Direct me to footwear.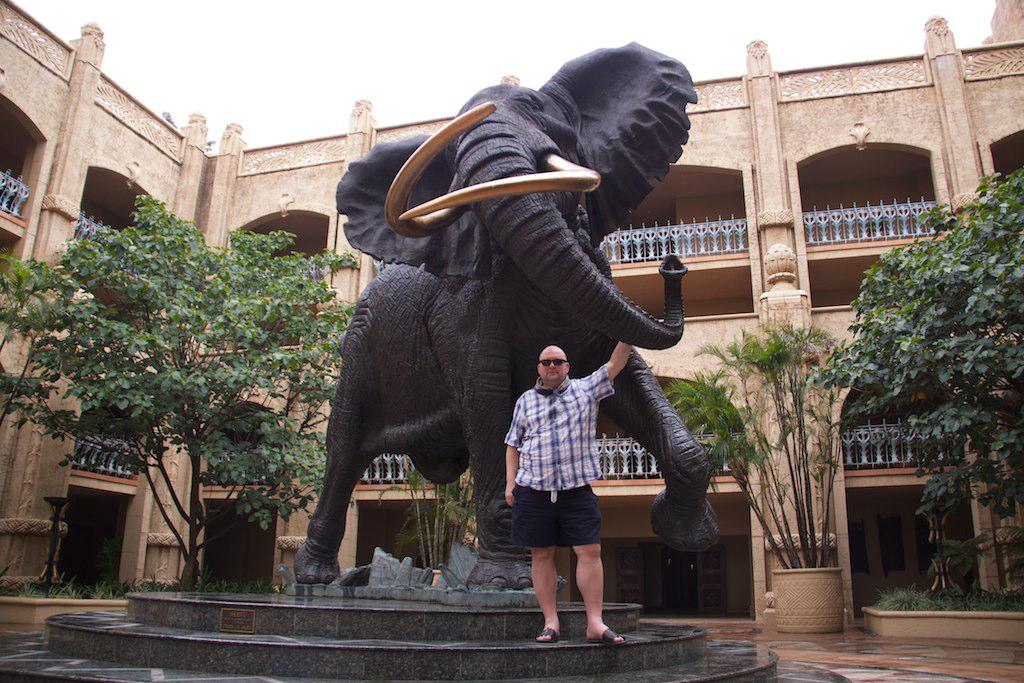
Direction: detection(536, 626, 561, 644).
